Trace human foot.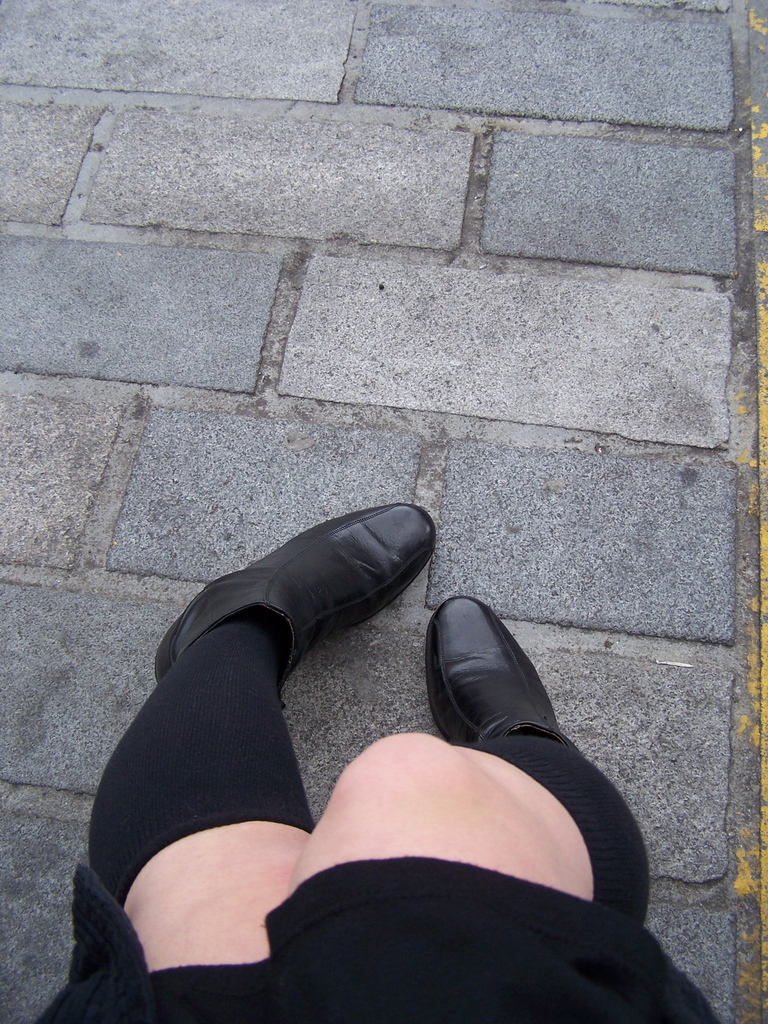
Traced to bbox(423, 599, 584, 752).
